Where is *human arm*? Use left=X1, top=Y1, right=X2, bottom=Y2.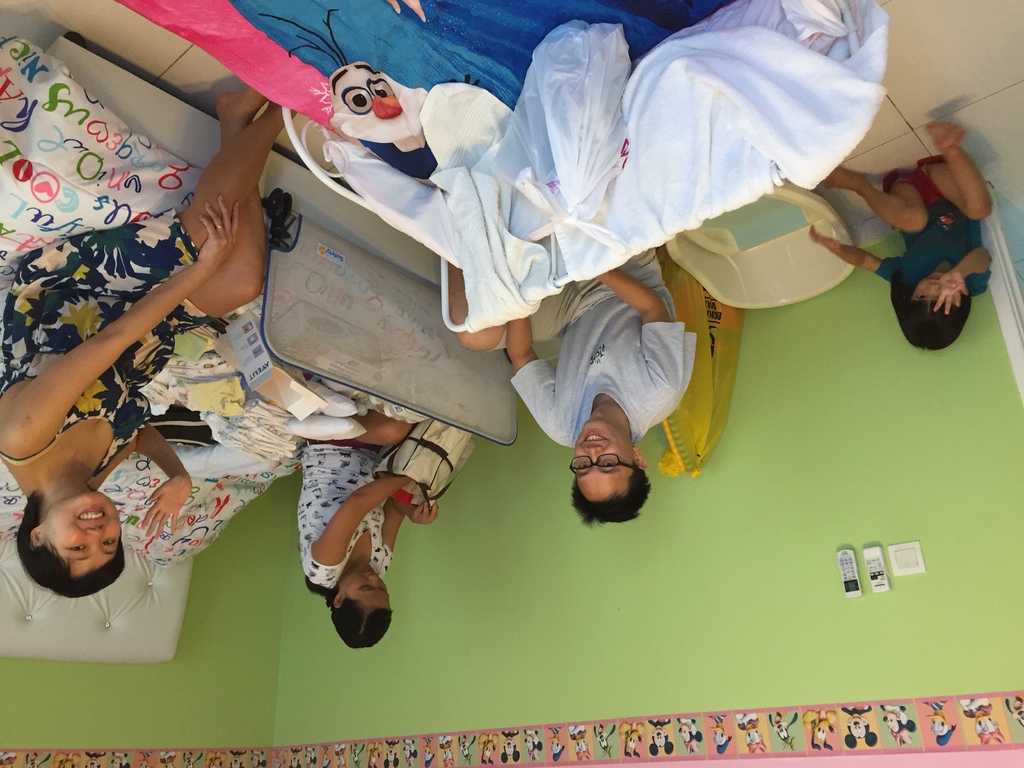
left=316, top=477, right=419, bottom=568.
